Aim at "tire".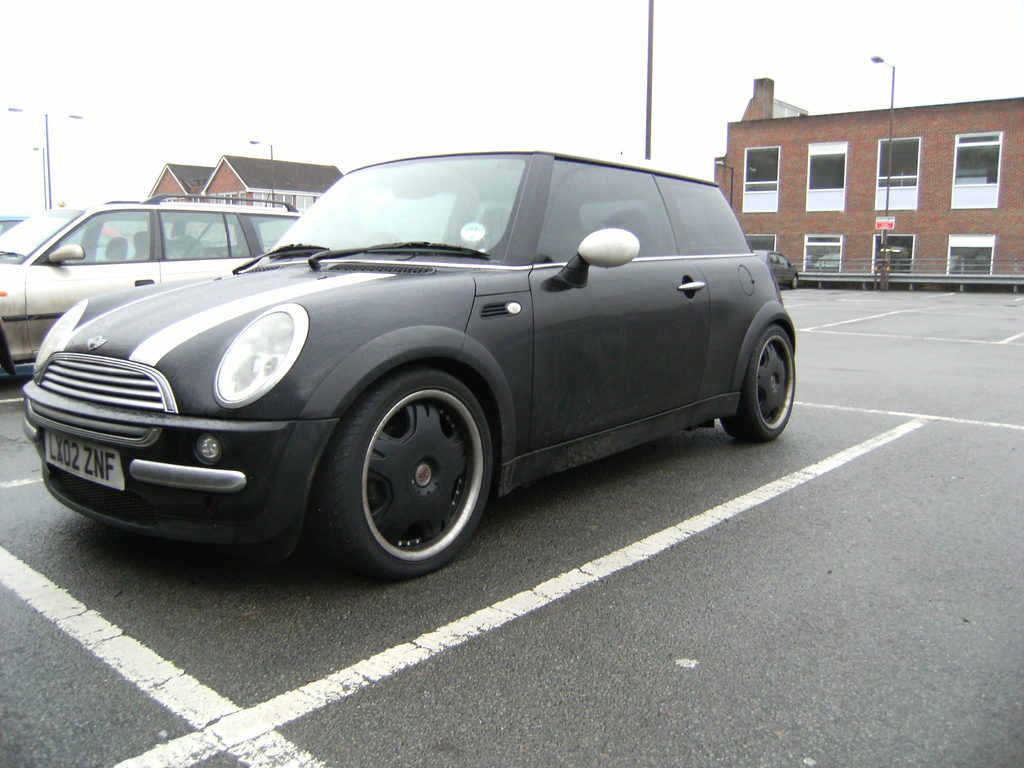
Aimed at [left=791, top=278, right=797, bottom=291].
